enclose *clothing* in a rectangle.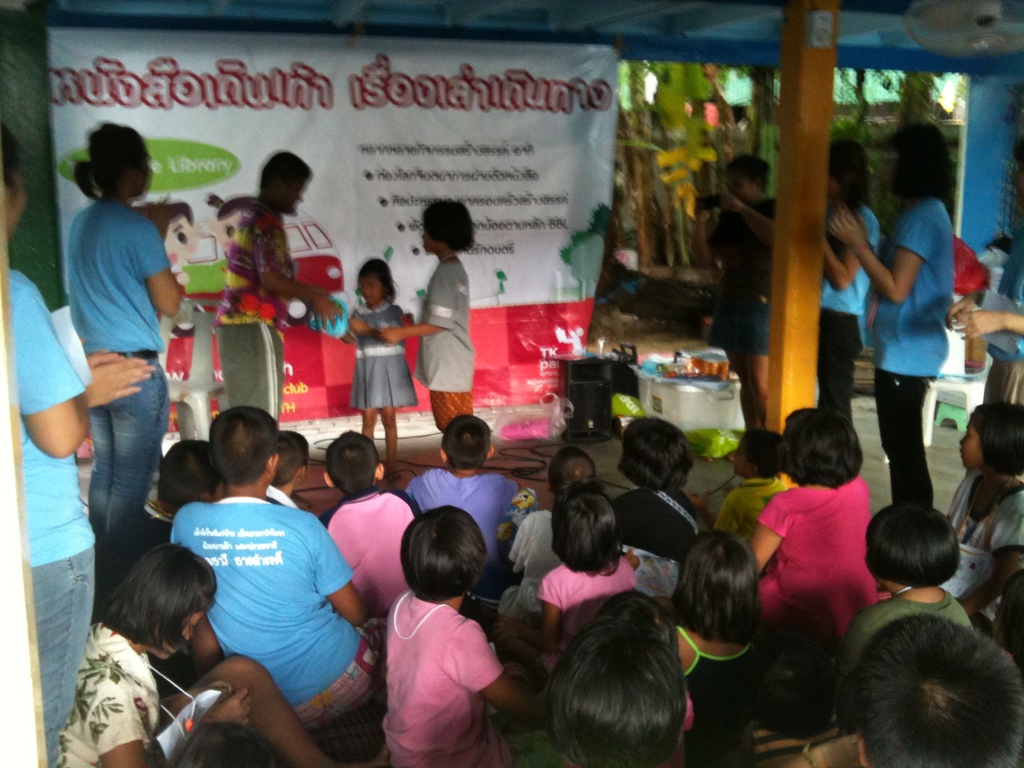
region(505, 506, 568, 620).
